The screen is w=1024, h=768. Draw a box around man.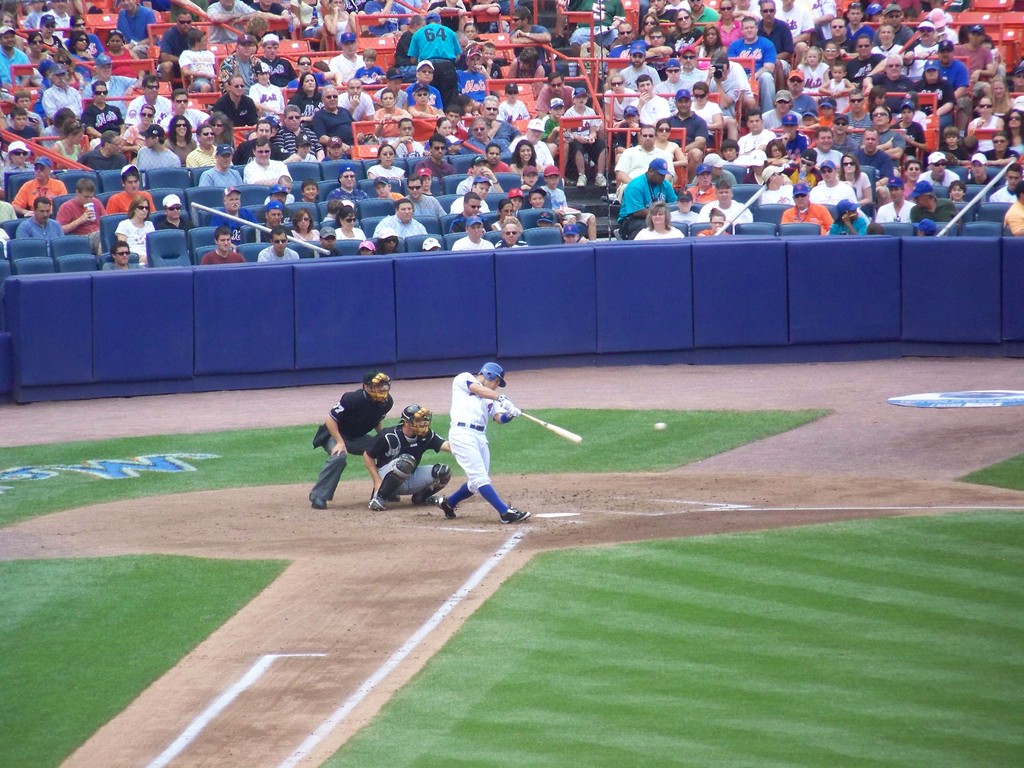
433:367:532:518.
